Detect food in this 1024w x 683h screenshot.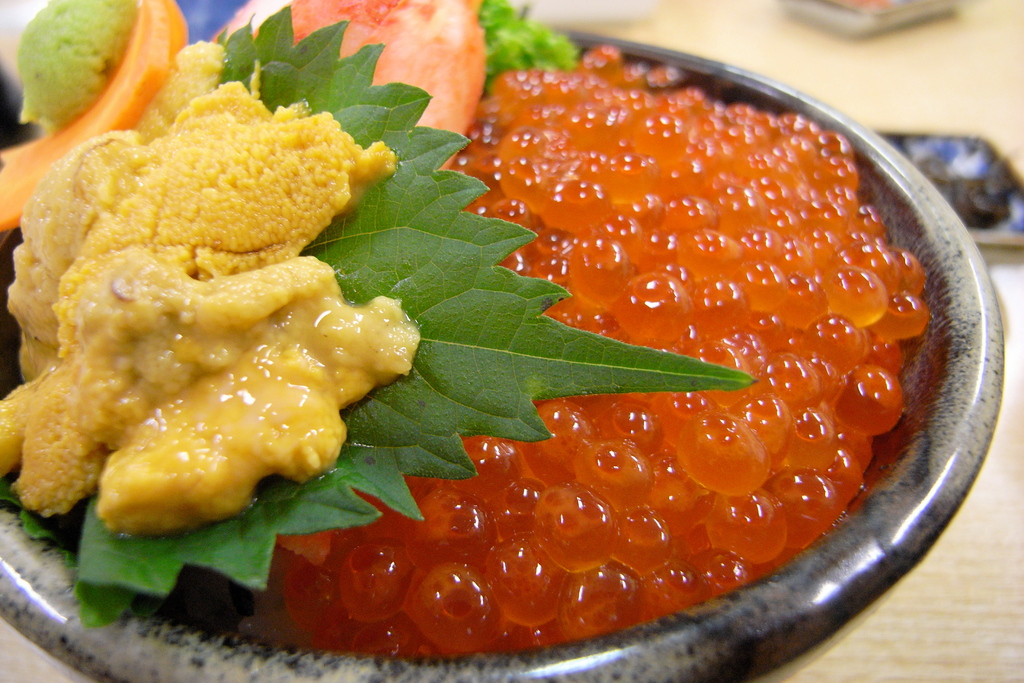
Detection: 0,0,934,665.
